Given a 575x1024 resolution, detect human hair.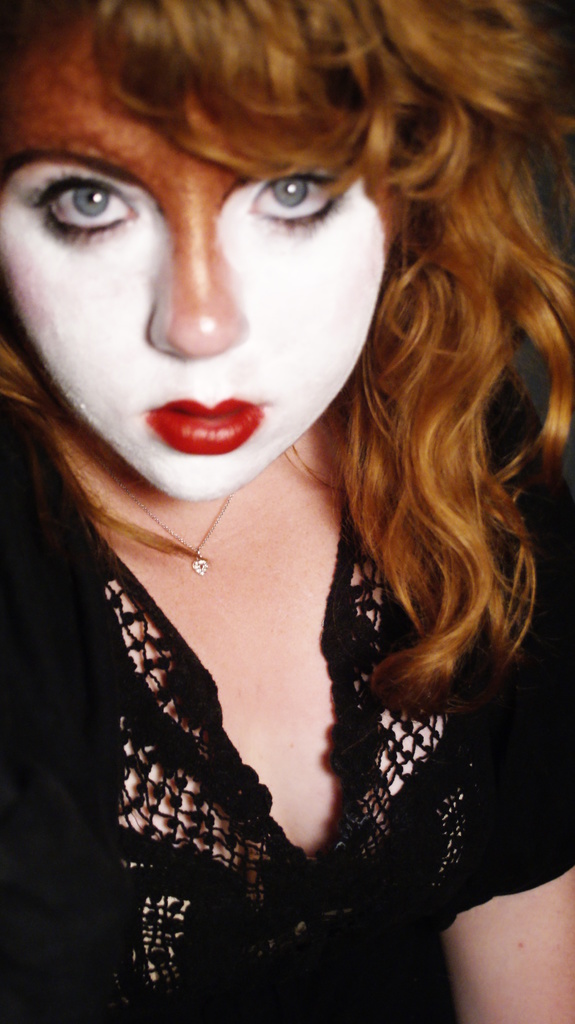
bbox=[6, 0, 561, 776].
